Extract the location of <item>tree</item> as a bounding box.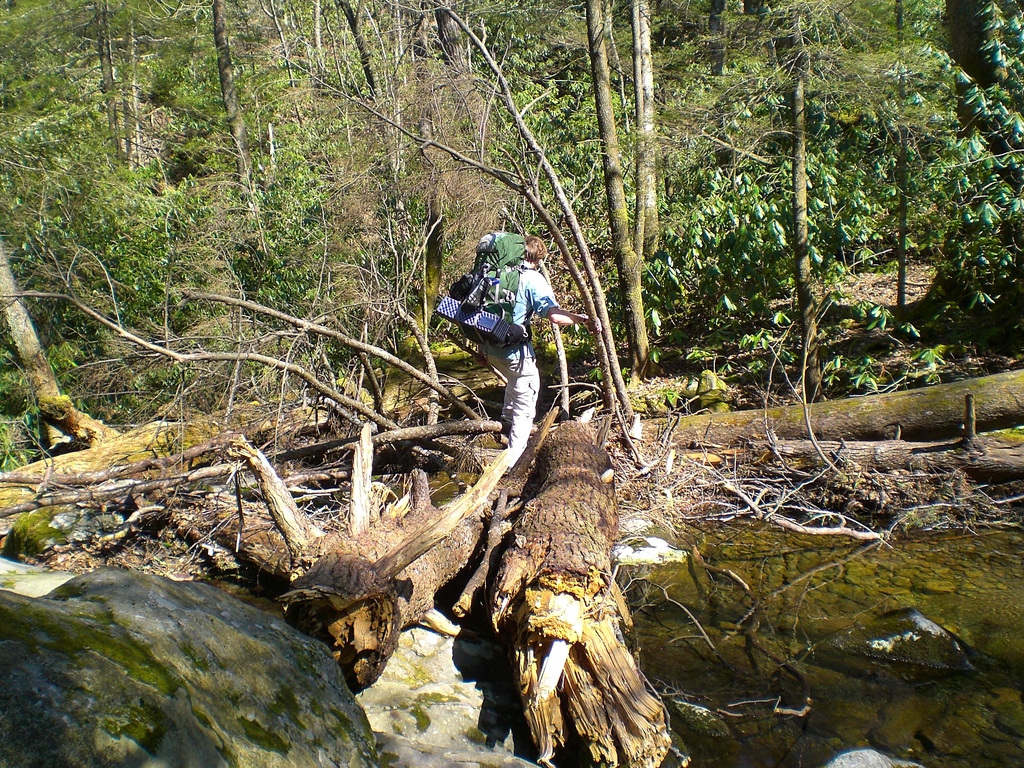
box=[891, 0, 1023, 365].
